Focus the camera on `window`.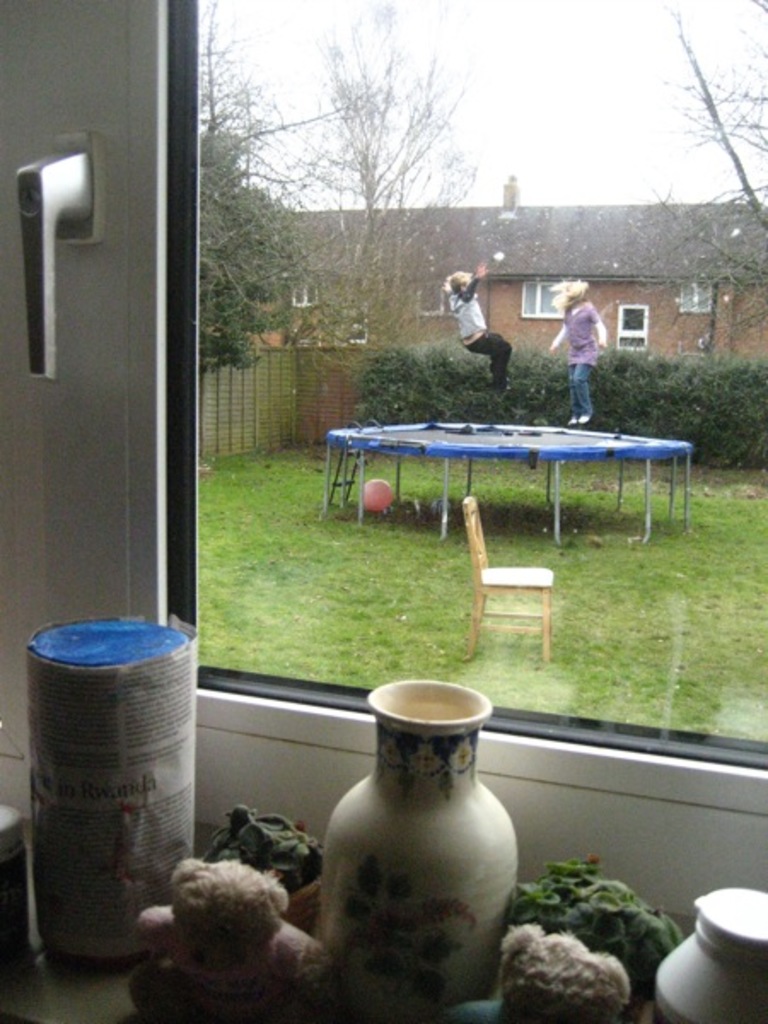
Focus region: (x1=519, y1=283, x2=570, y2=319).
